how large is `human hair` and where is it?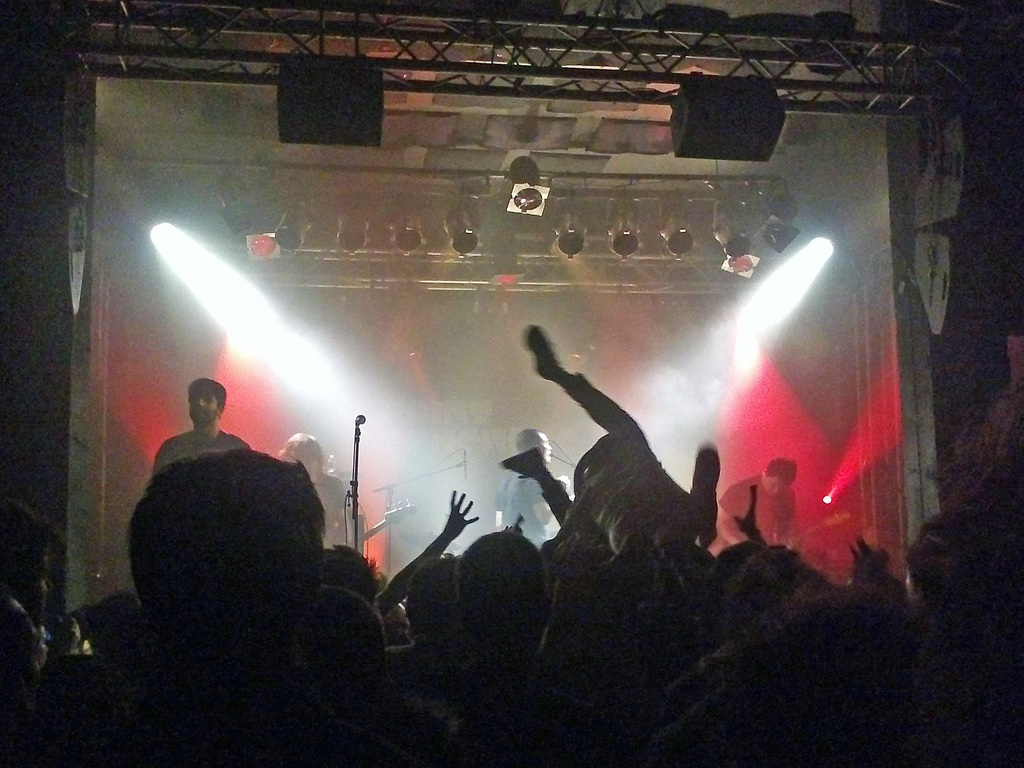
Bounding box: pyautogui.locateOnScreen(135, 448, 323, 648).
